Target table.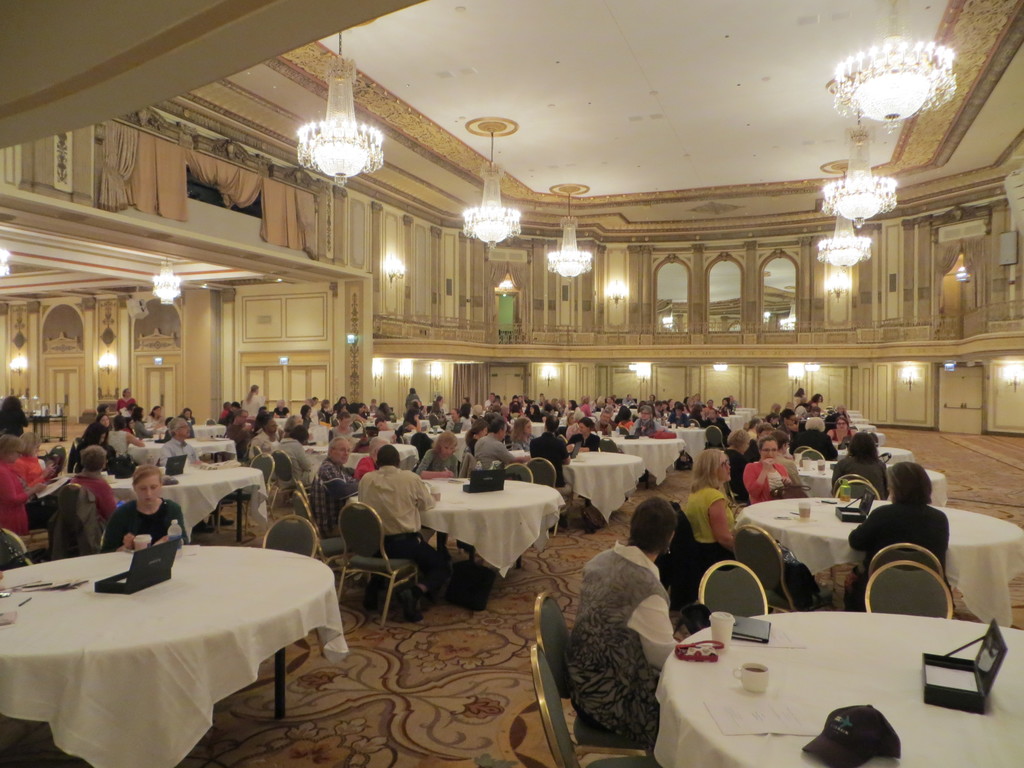
Target region: select_region(654, 610, 1023, 767).
